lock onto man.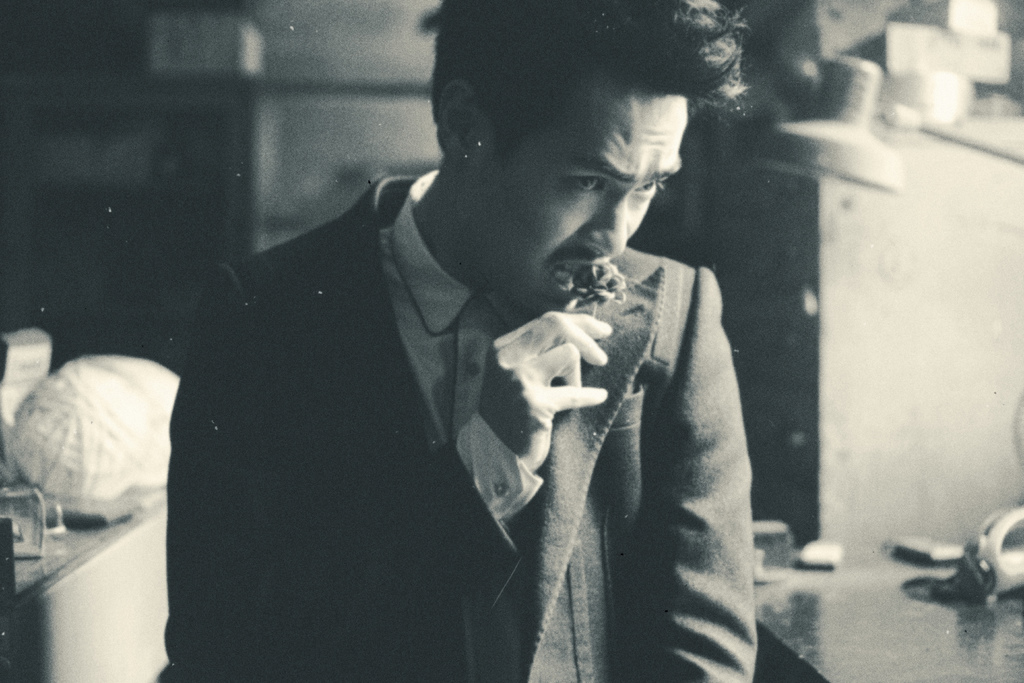
Locked: (x1=166, y1=0, x2=758, y2=682).
